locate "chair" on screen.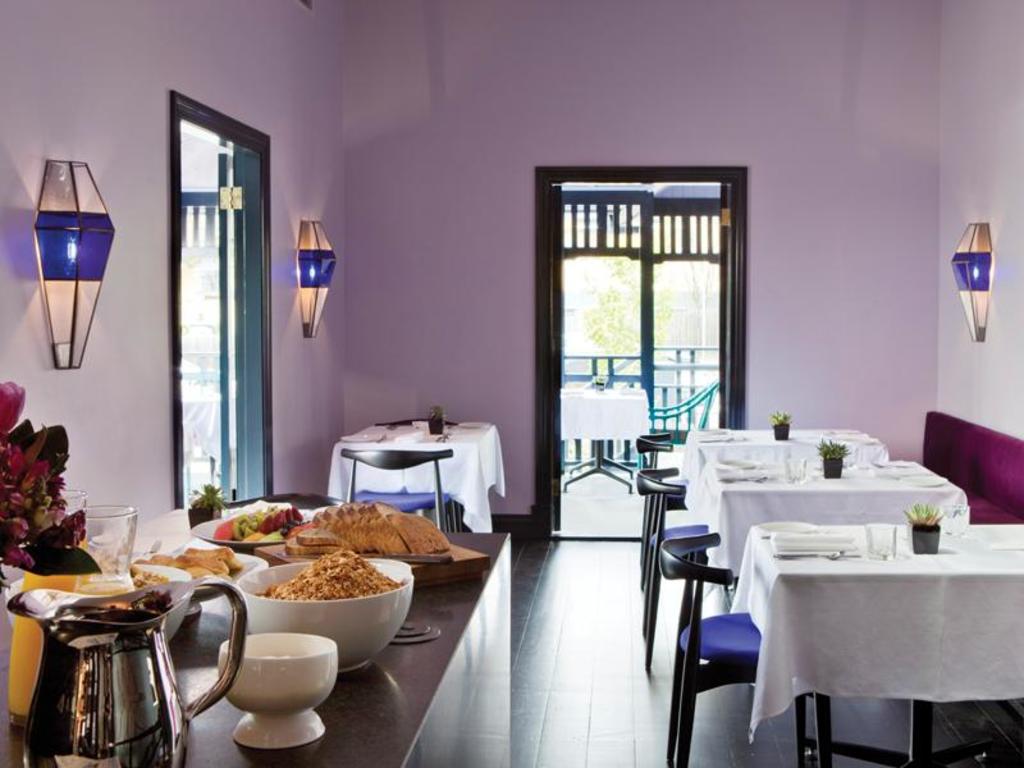
On screen at box(634, 466, 716, 673).
